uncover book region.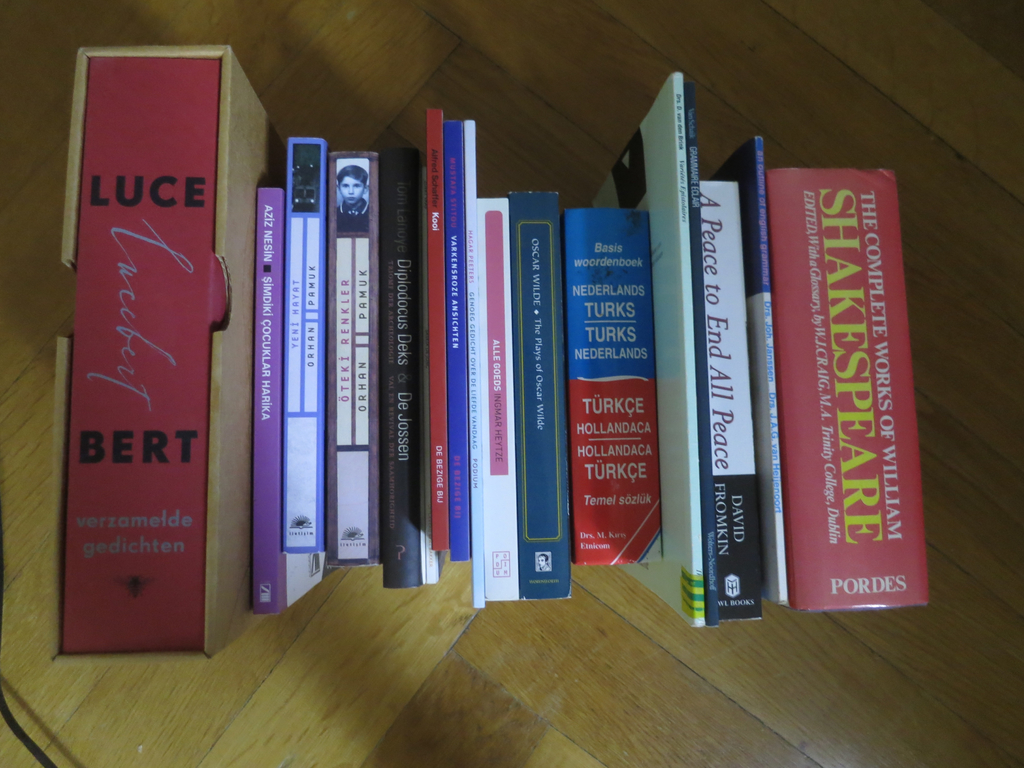
Uncovered: x1=689, y1=82, x2=723, y2=632.
